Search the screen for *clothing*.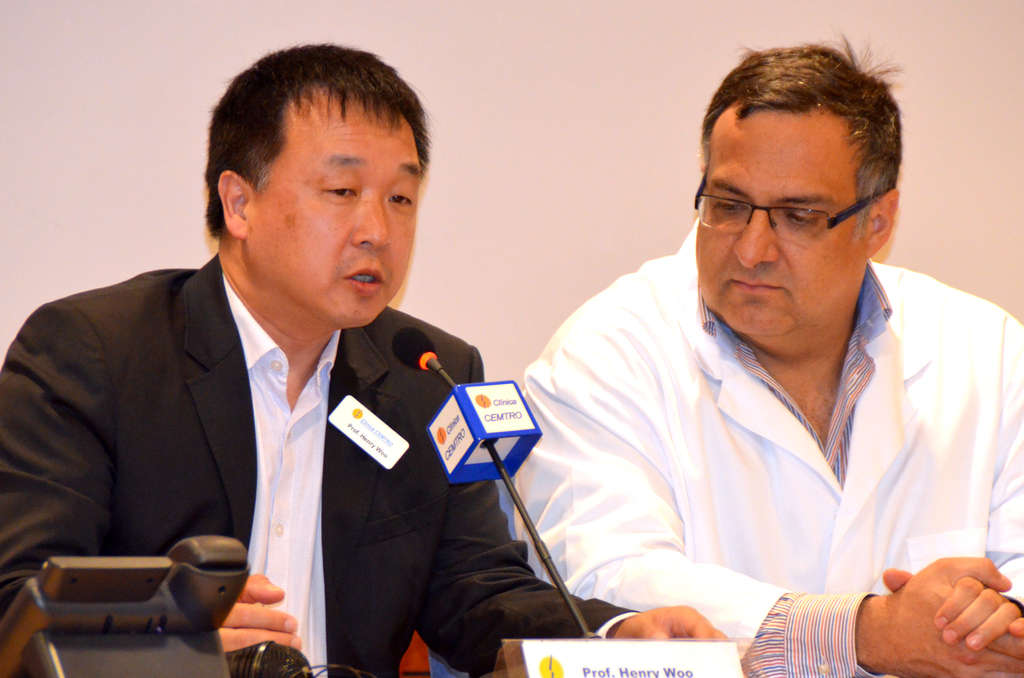
Found at pyautogui.locateOnScreen(0, 251, 650, 677).
